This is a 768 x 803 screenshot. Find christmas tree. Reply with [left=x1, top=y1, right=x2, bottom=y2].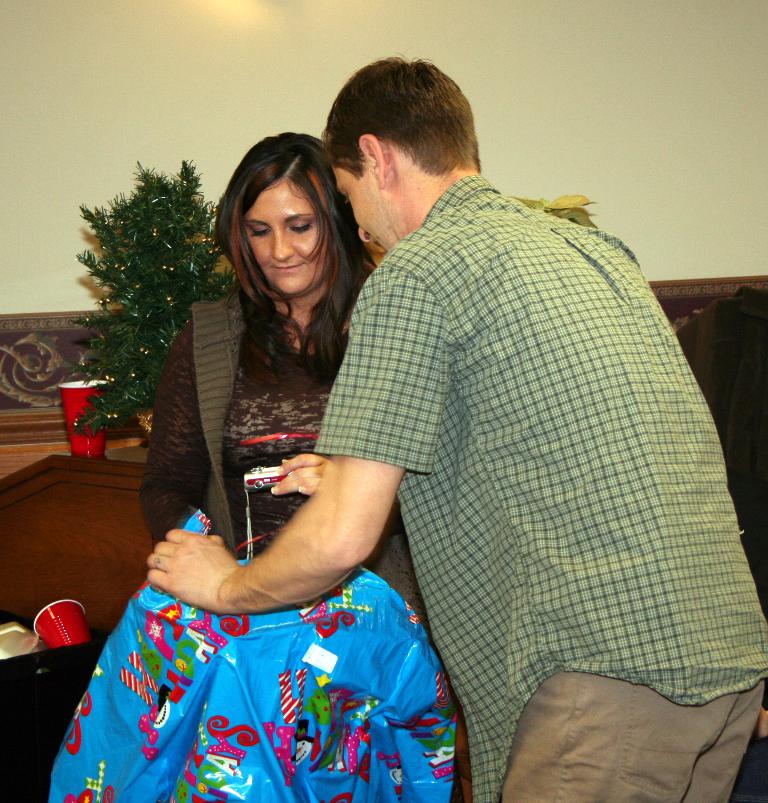
[left=67, top=174, right=242, bottom=443].
